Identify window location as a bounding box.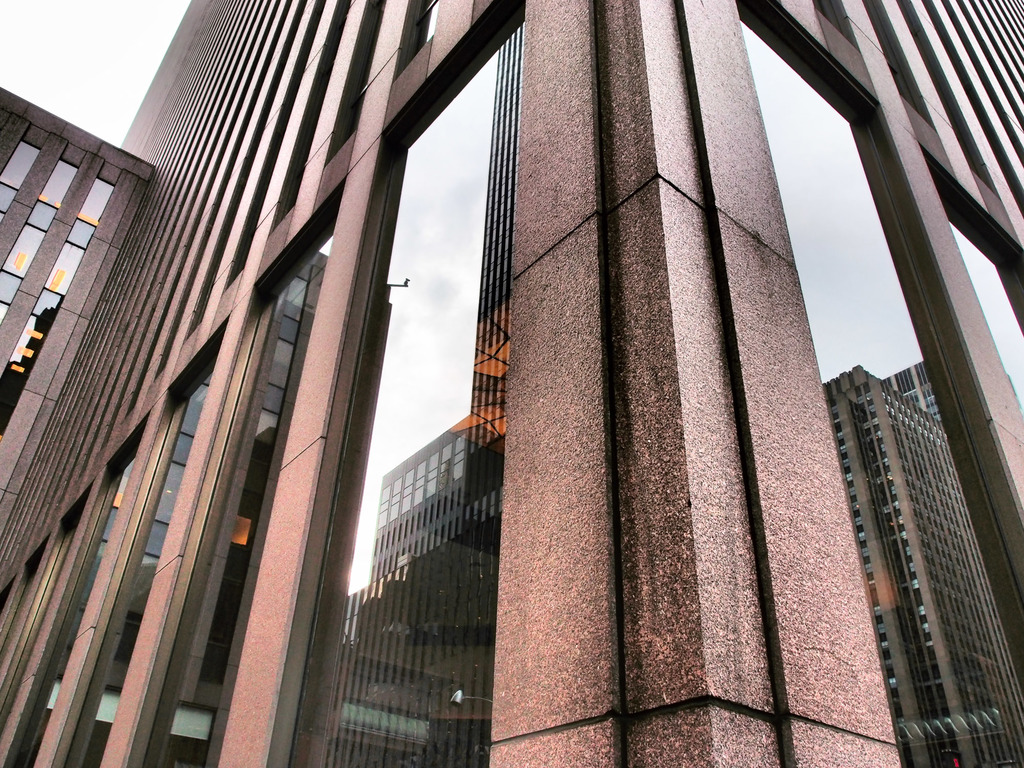
select_region(9, 287, 63, 371).
